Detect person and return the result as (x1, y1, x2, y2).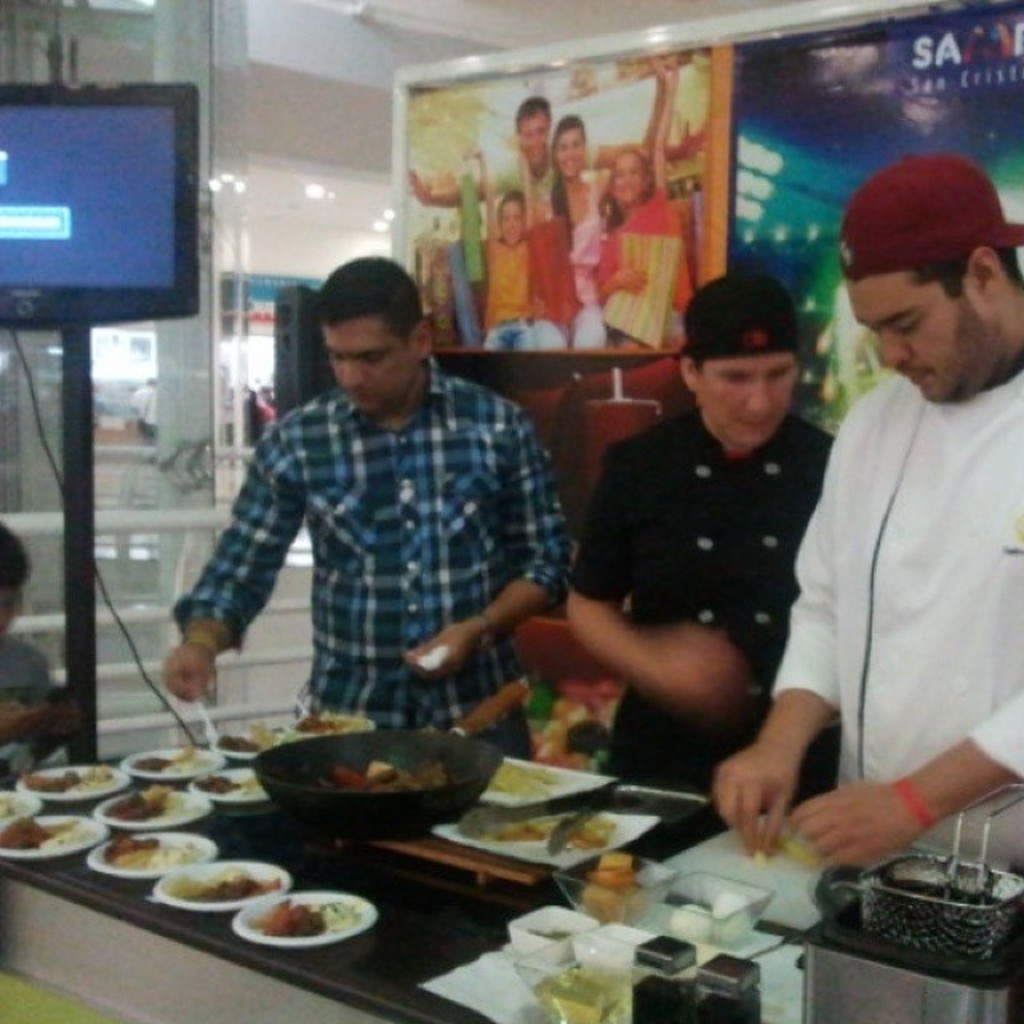
(0, 522, 85, 800).
